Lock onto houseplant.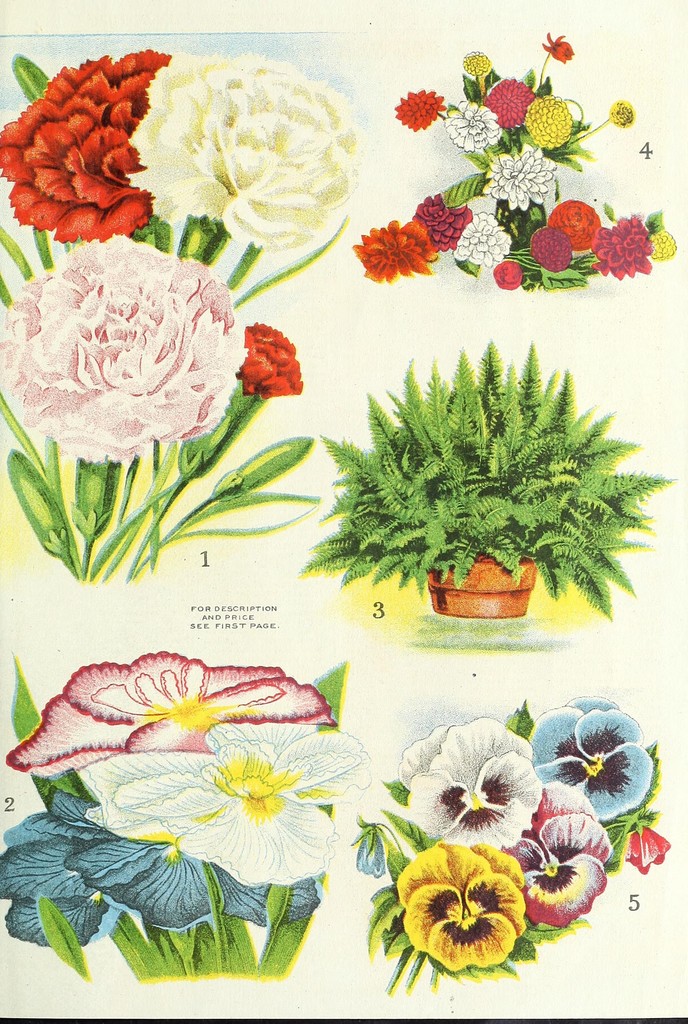
Locked: (left=295, top=338, right=684, bottom=627).
